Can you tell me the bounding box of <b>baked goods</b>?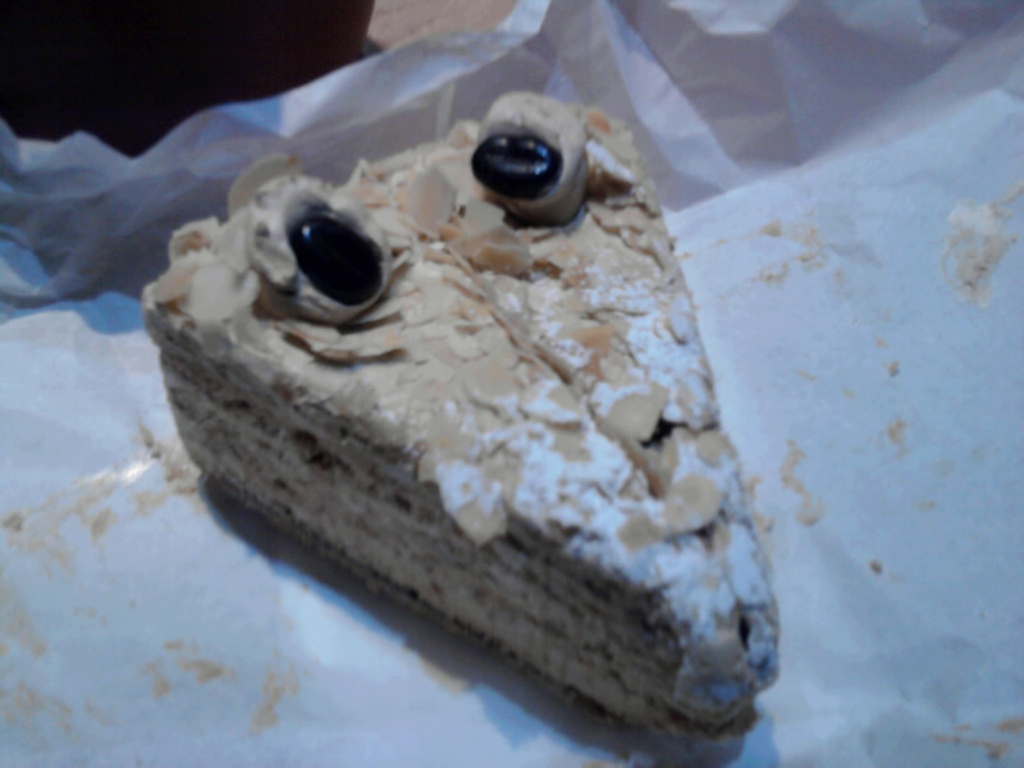
Rect(134, 84, 778, 749).
